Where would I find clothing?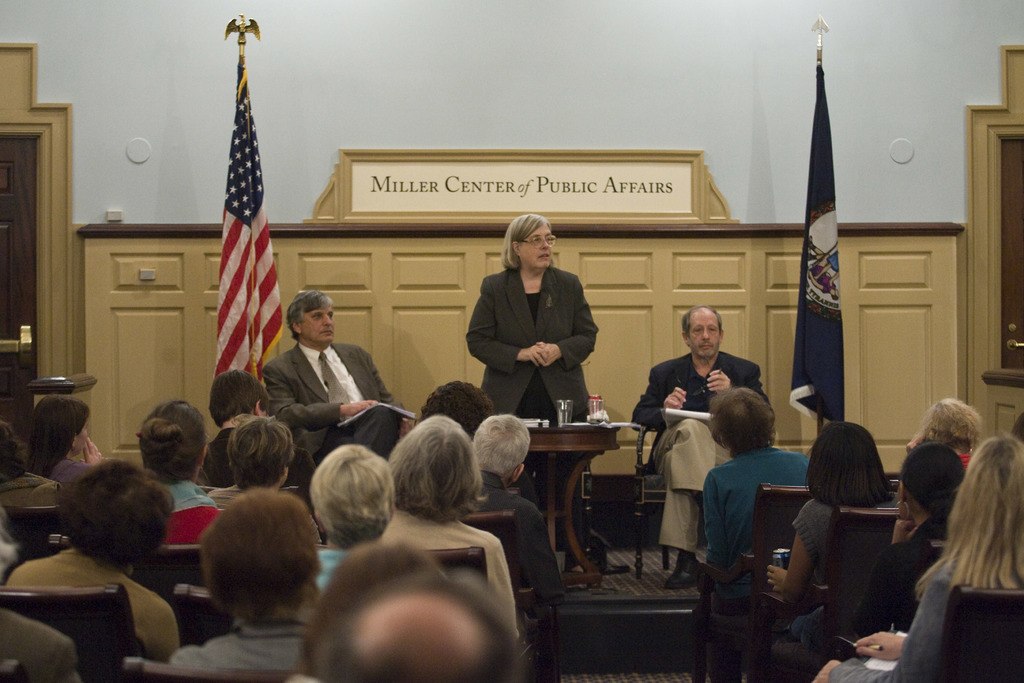
At <bbox>0, 607, 85, 682</bbox>.
